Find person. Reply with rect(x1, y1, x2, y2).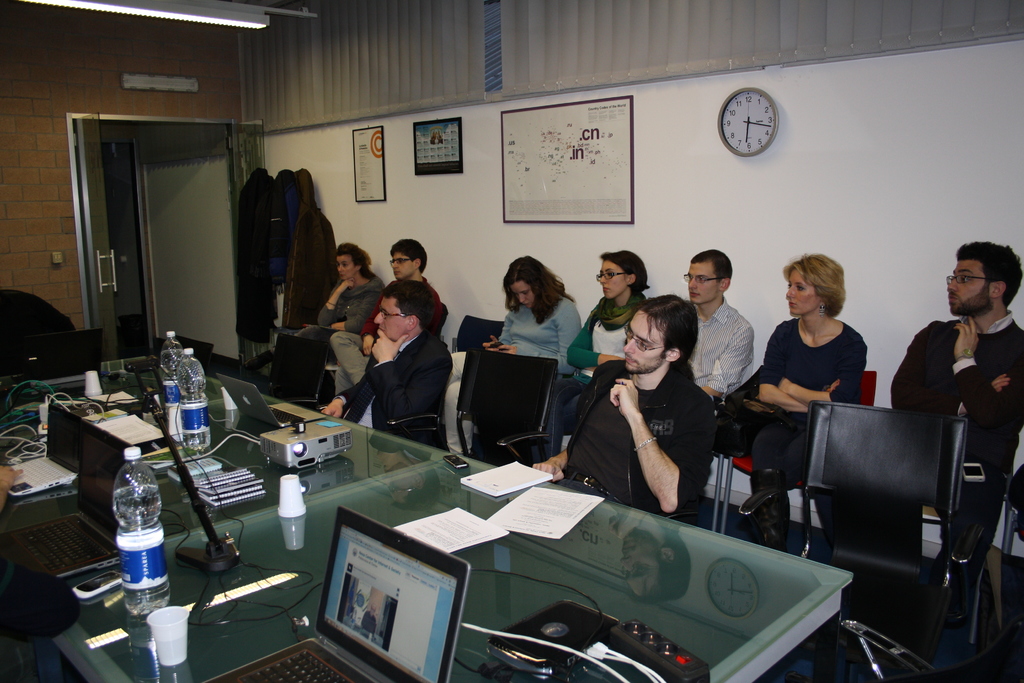
rect(270, 237, 385, 393).
